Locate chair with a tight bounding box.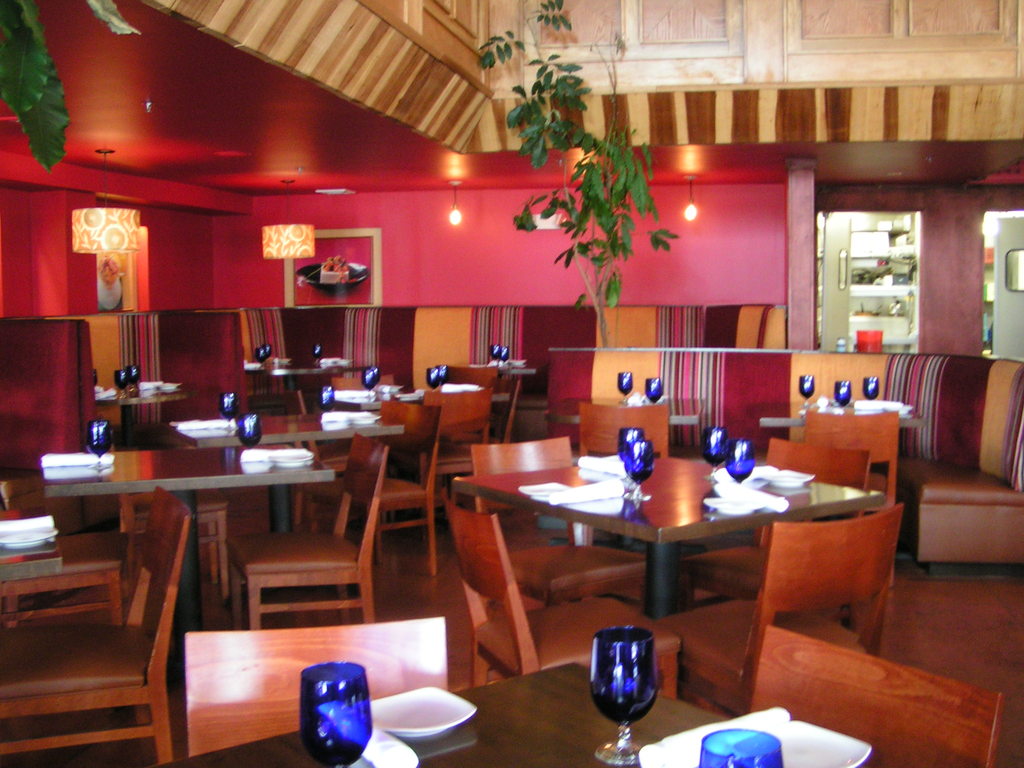
(181,615,447,756).
